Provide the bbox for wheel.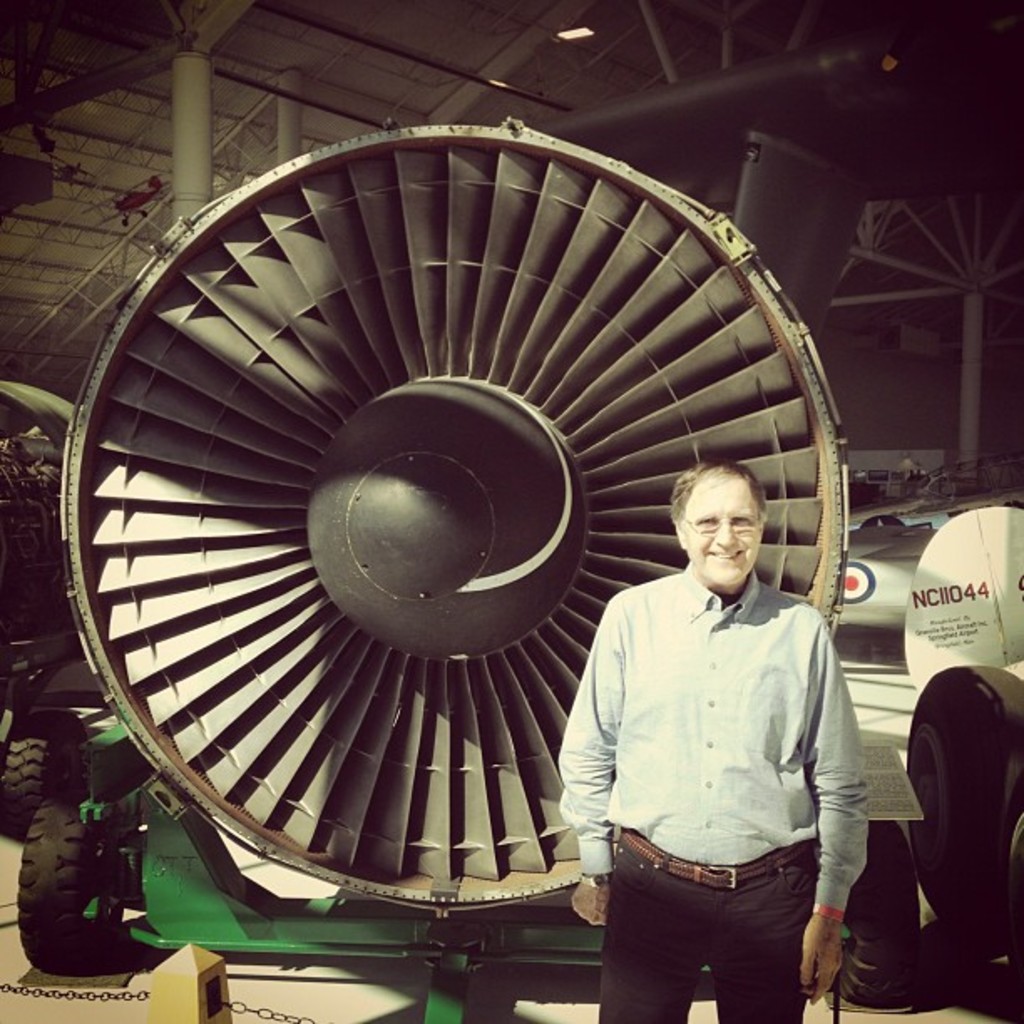
[12,805,120,980].
